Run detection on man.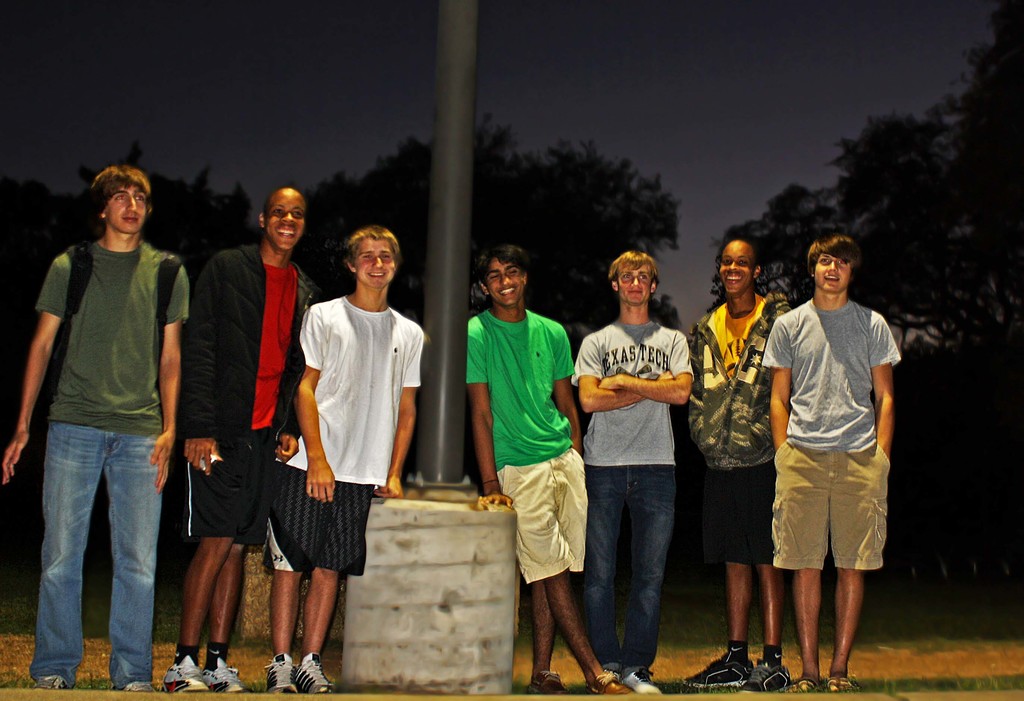
Result: l=0, t=166, r=189, b=694.
